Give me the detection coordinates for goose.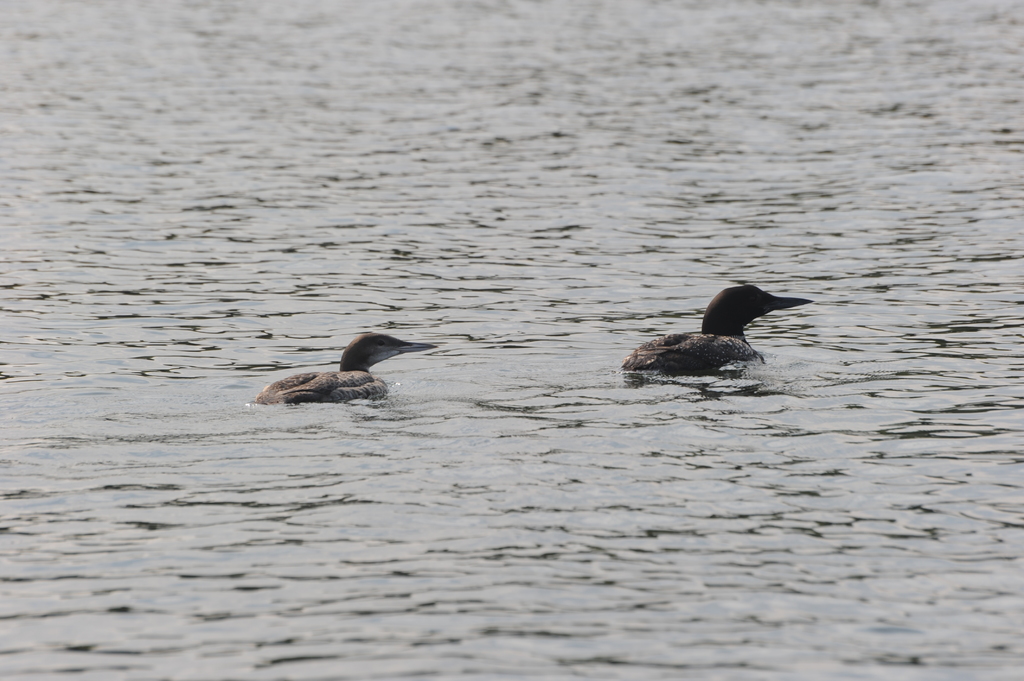
pyautogui.locateOnScreen(623, 280, 787, 381).
